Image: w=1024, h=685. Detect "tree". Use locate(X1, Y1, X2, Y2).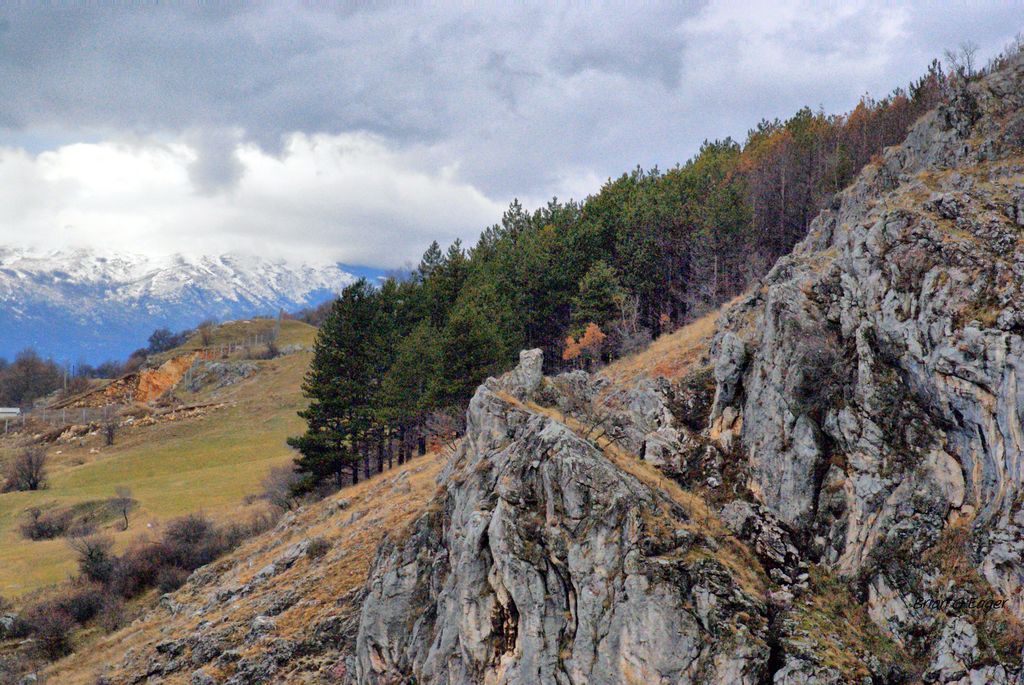
locate(586, 259, 637, 336).
